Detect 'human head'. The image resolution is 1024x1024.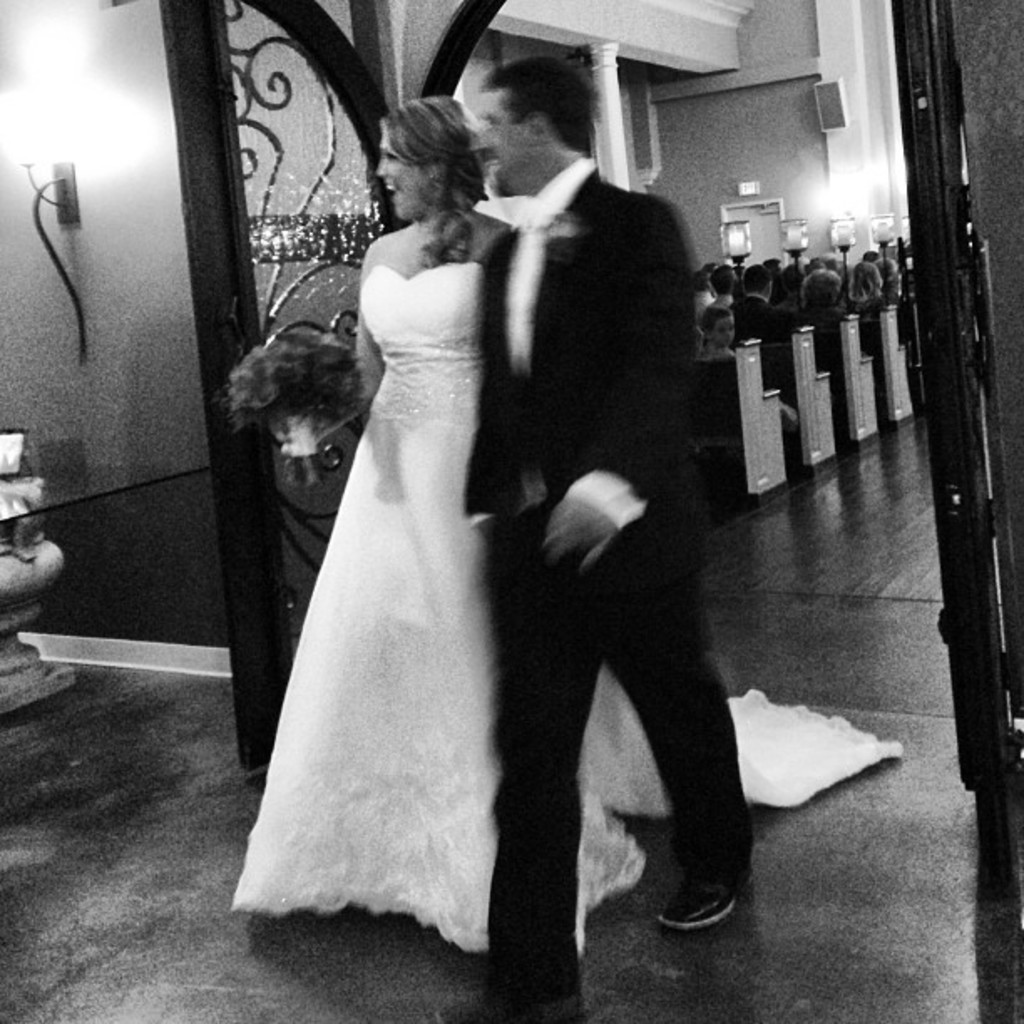
[x1=883, y1=256, x2=904, y2=281].
